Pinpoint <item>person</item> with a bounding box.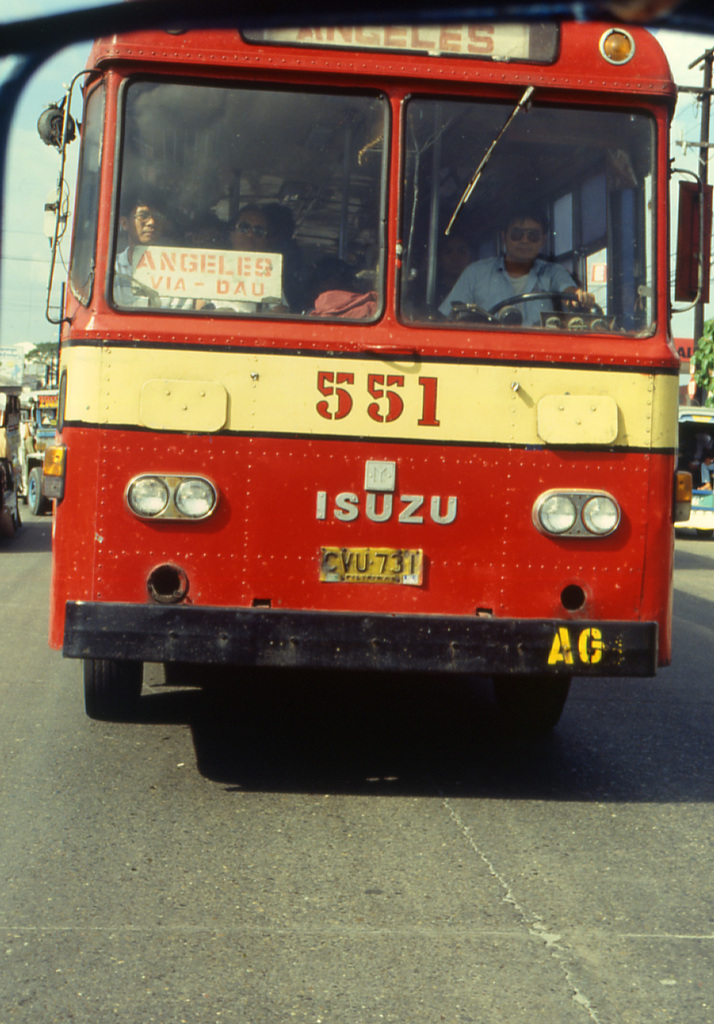
l=464, t=159, r=603, b=346.
